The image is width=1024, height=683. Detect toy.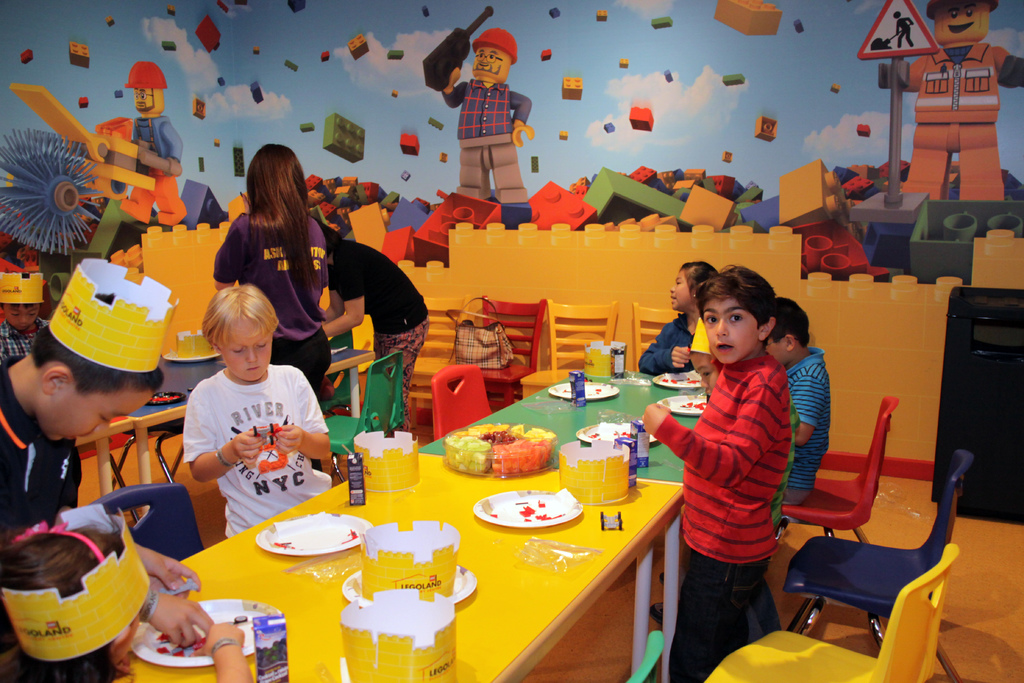
Detection: 648, 19, 673, 29.
